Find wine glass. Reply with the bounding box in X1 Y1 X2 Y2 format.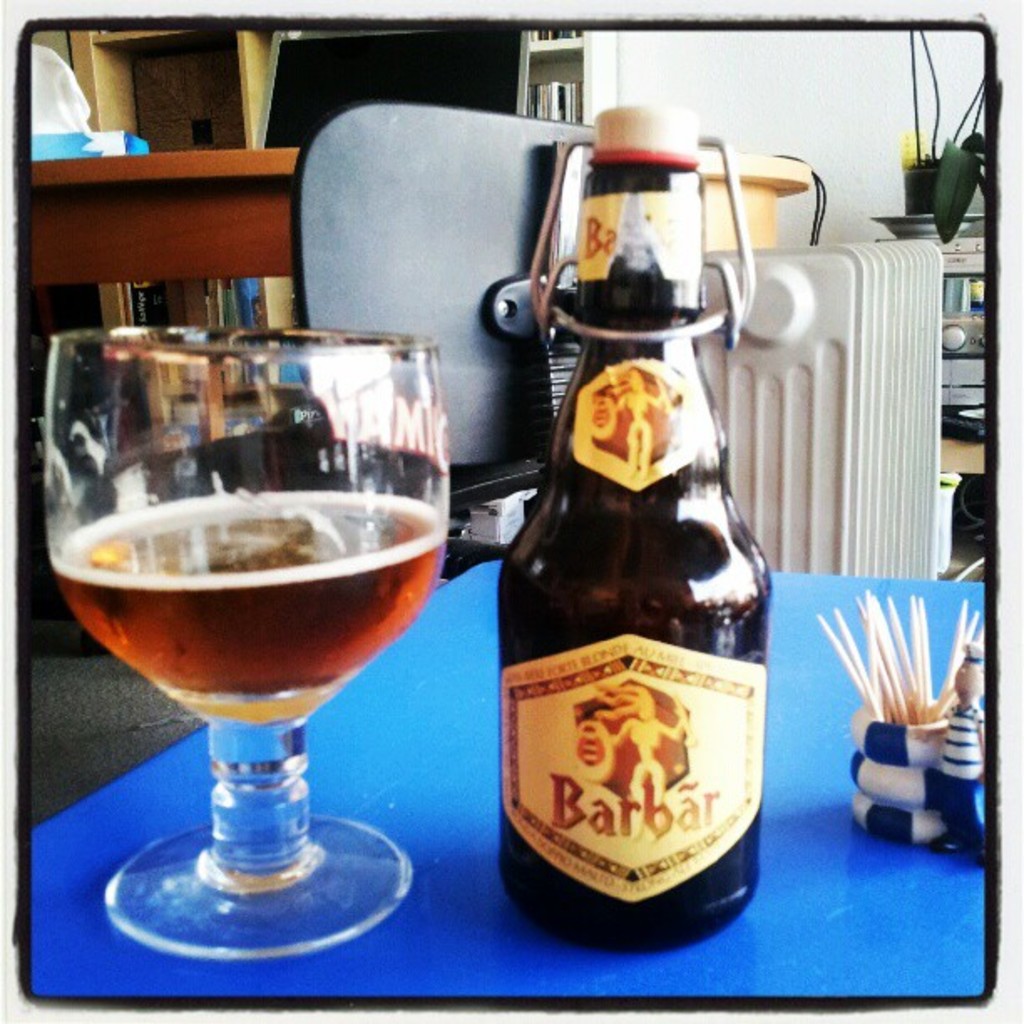
38 320 455 955.
